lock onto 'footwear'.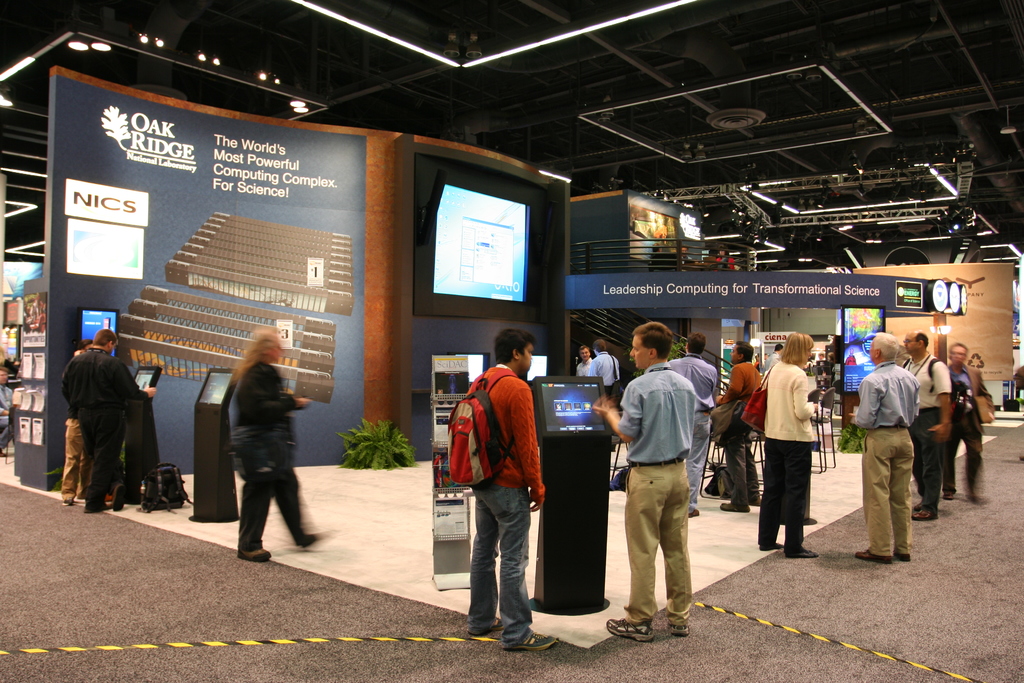
Locked: l=111, t=482, r=125, b=511.
